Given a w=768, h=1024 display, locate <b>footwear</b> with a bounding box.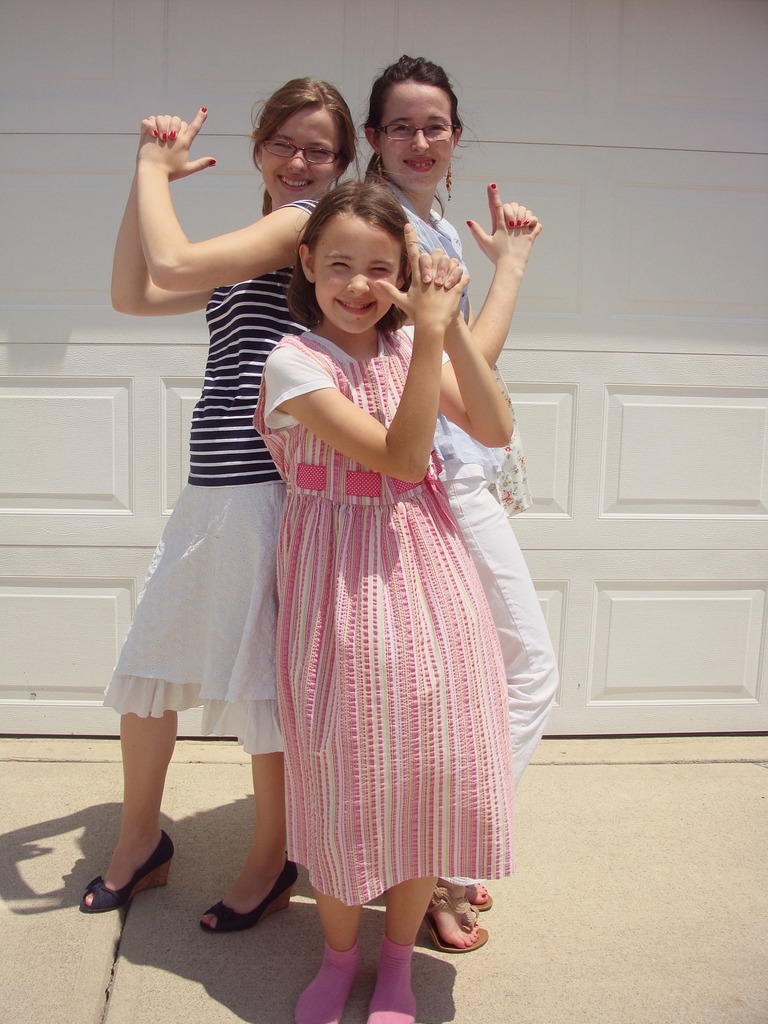
Located: <bbox>83, 825, 161, 919</bbox>.
